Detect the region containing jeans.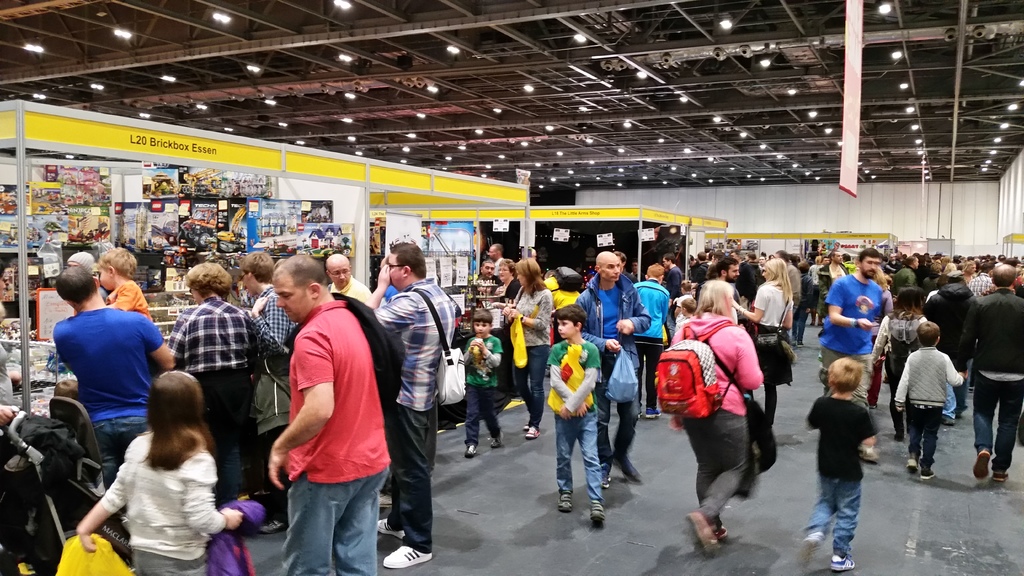
select_region(970, 372, 1023, 473).
